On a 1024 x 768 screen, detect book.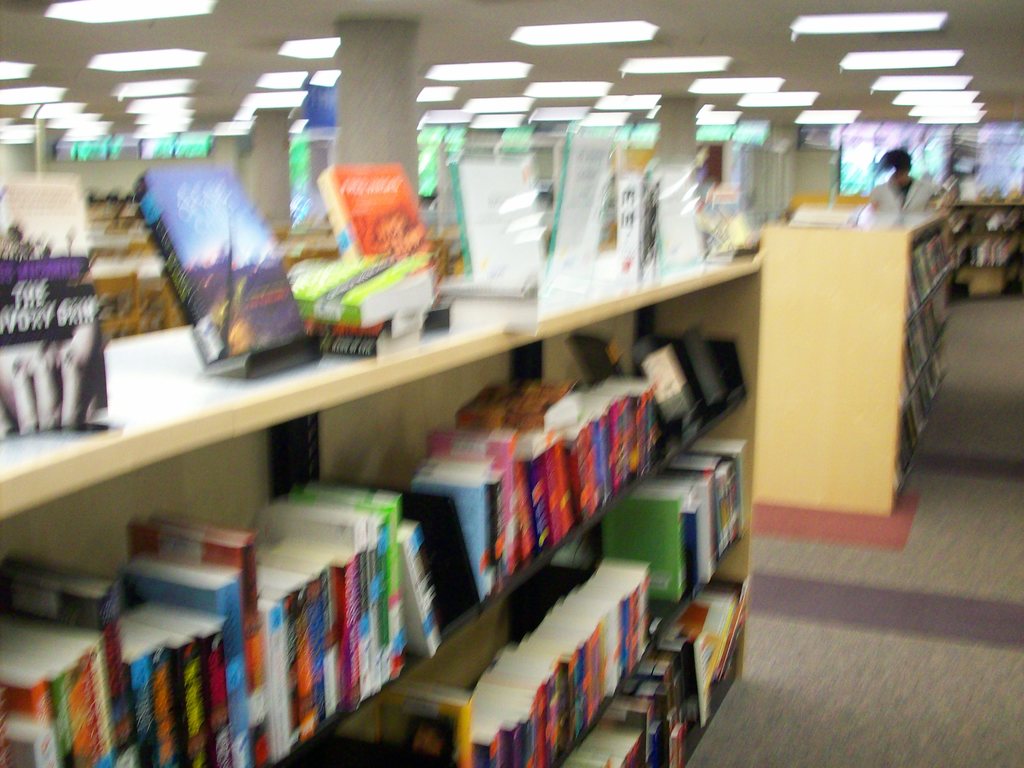
0 170 111 442.
